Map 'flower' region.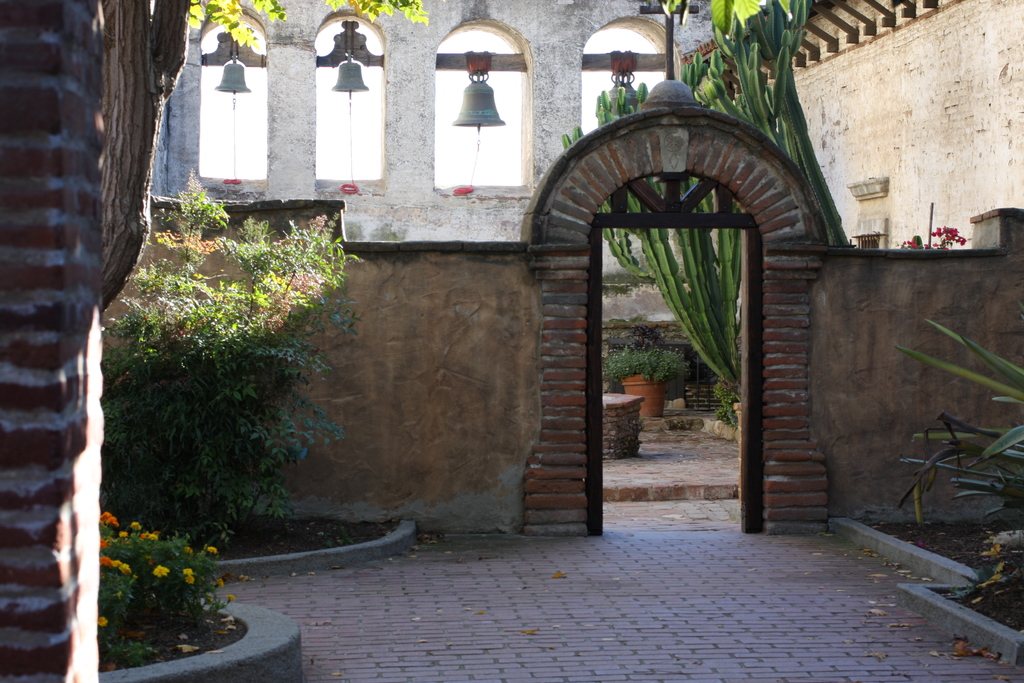
Mapped to left=215, top=581, right=224, bottom=588.
